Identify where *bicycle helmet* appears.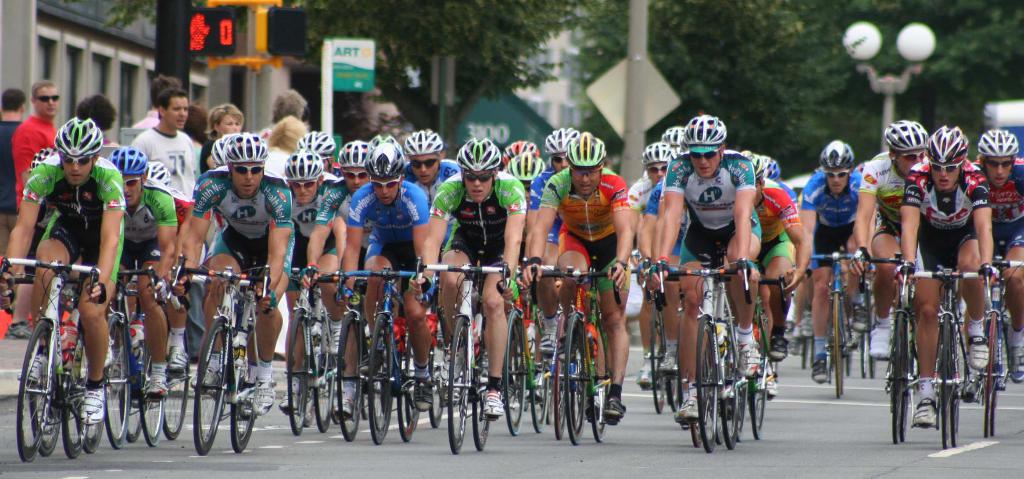
Appears at 358,133,408,182.
